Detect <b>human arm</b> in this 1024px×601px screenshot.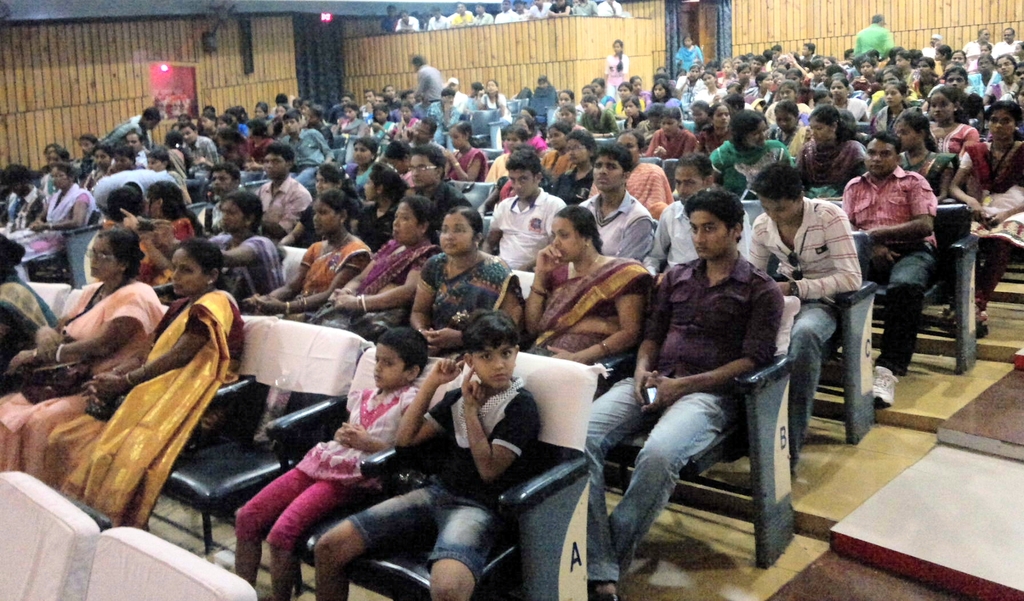
Detection: 33:190:90:237.
